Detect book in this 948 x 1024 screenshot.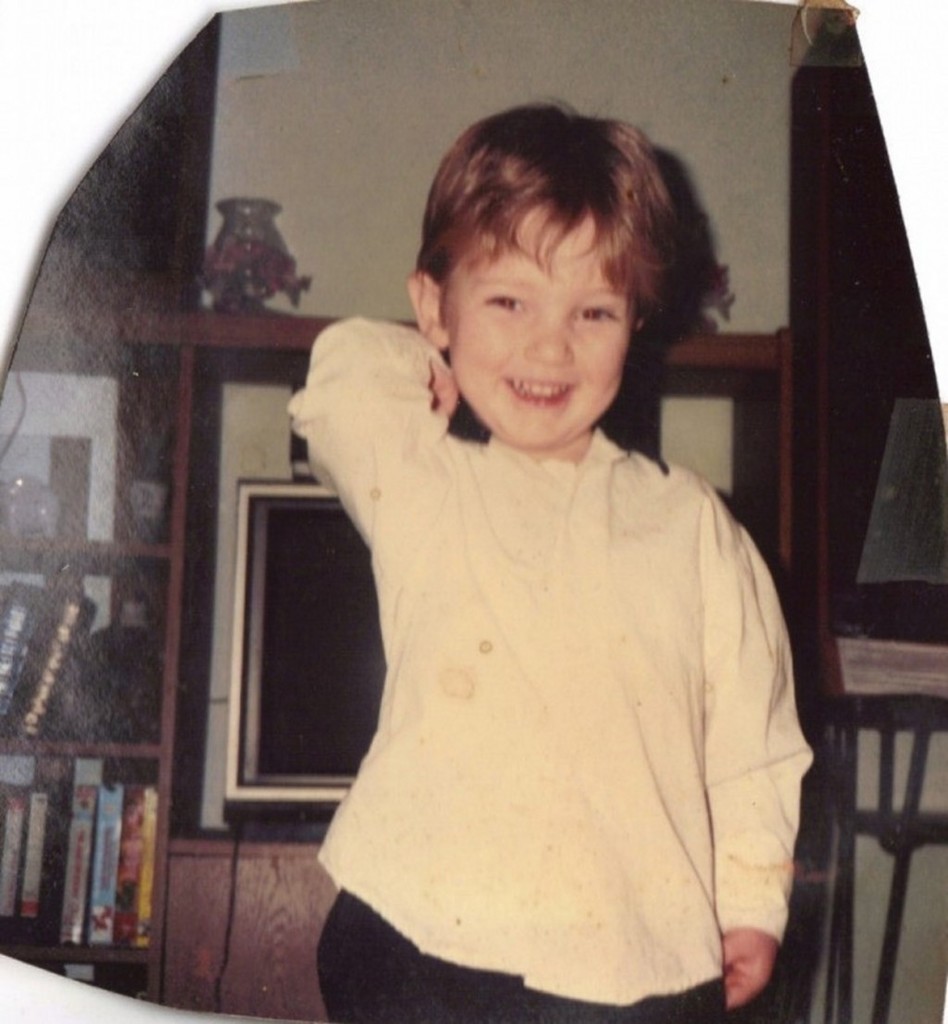
Detection: box(22, 779, 56, 919).
